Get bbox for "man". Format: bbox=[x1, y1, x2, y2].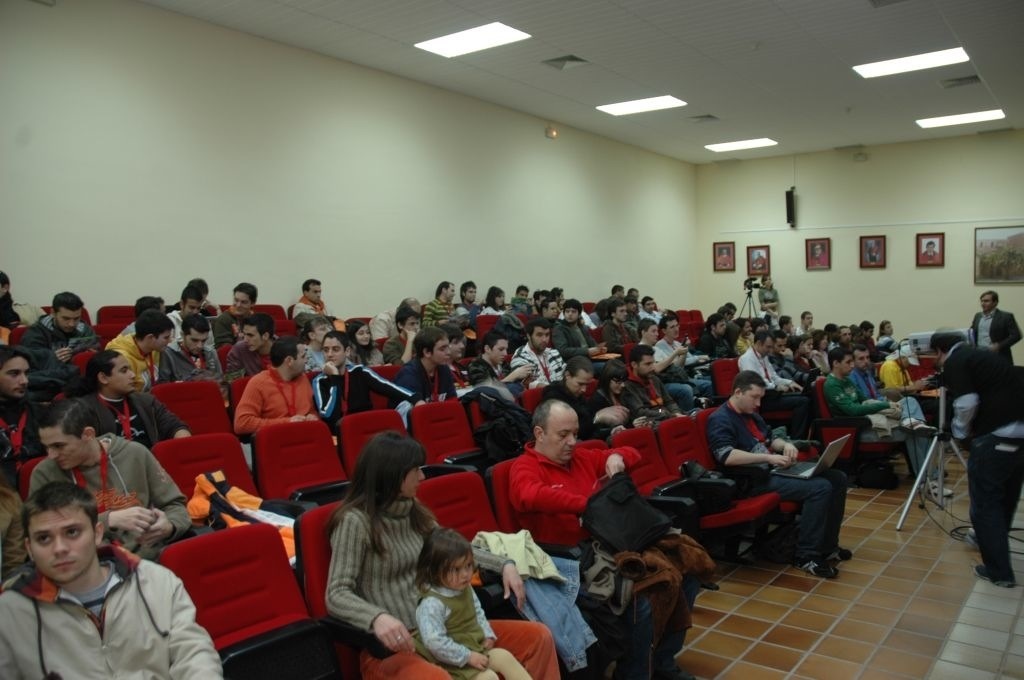
bbox=[60, 345, 193, 448].
